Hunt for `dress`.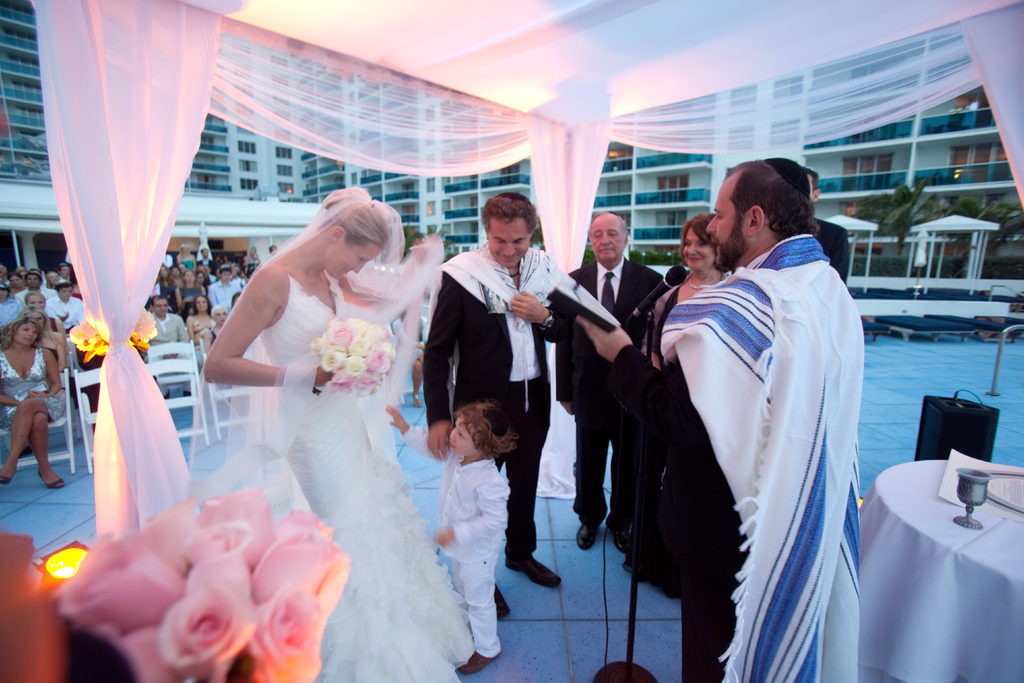
Hunted down at (left=623, top=283, right=684, bottom=596).
